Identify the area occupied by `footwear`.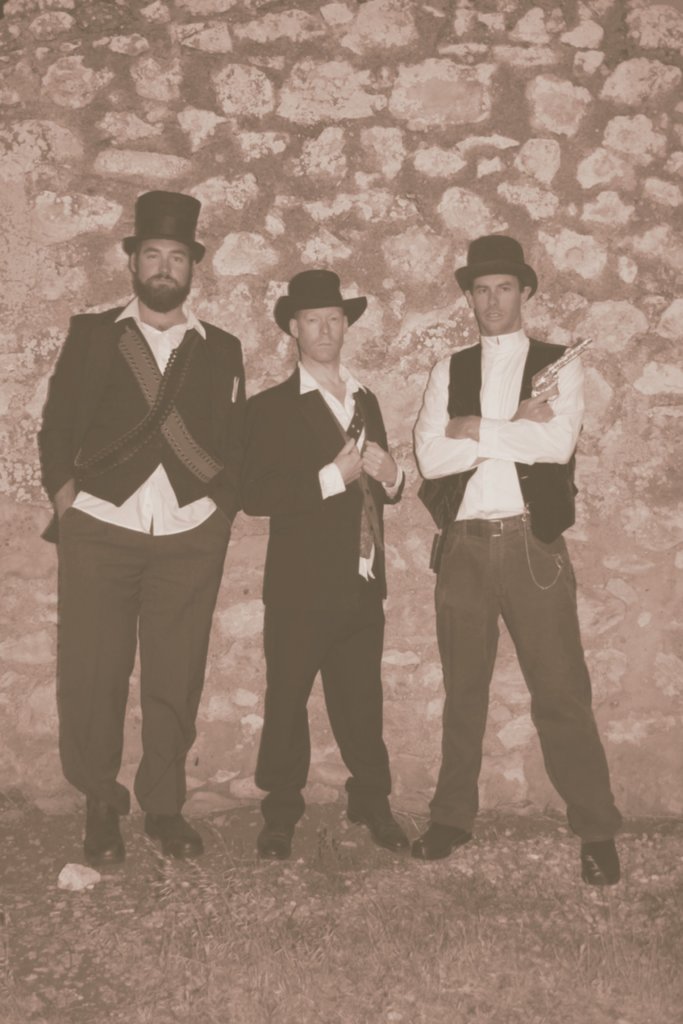
Area: BBox(411, 820, 480, 862).
